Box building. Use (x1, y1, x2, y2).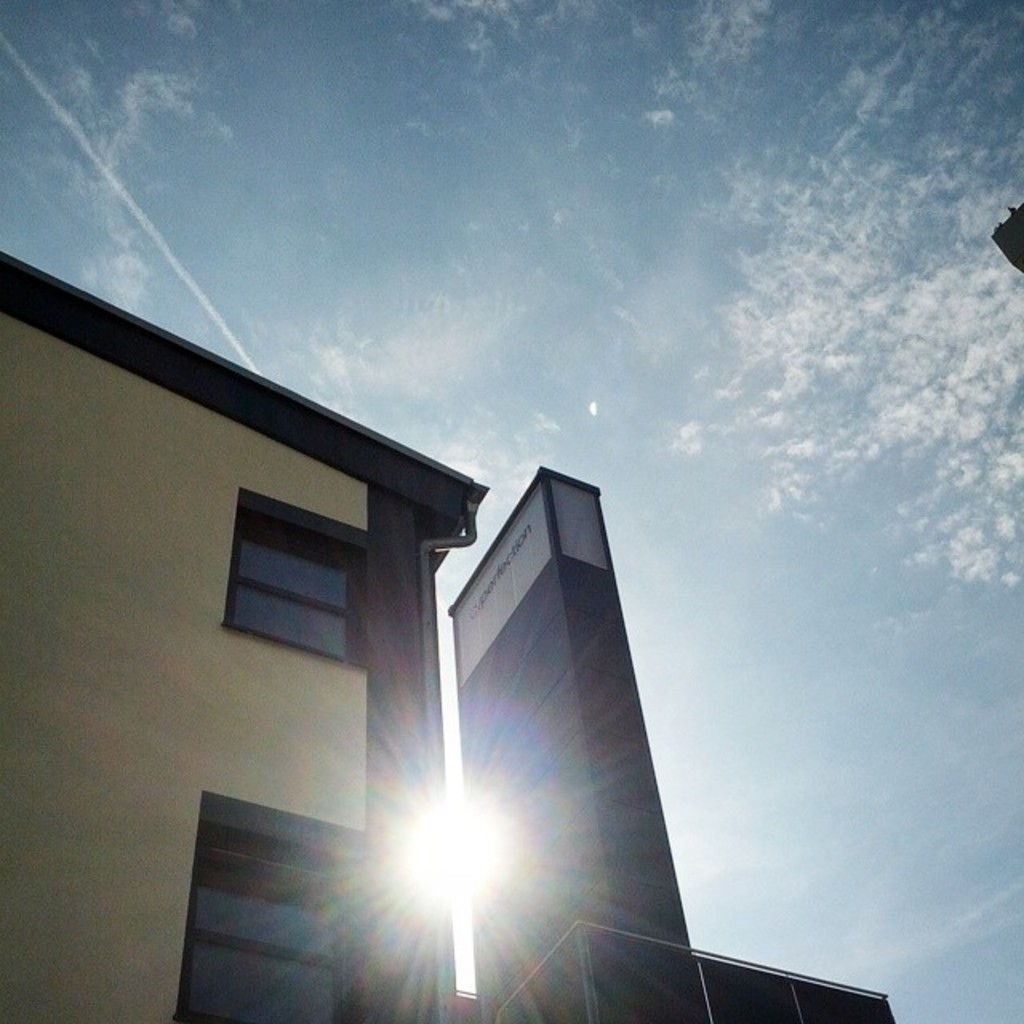
(0, 248, 488, 1022).
